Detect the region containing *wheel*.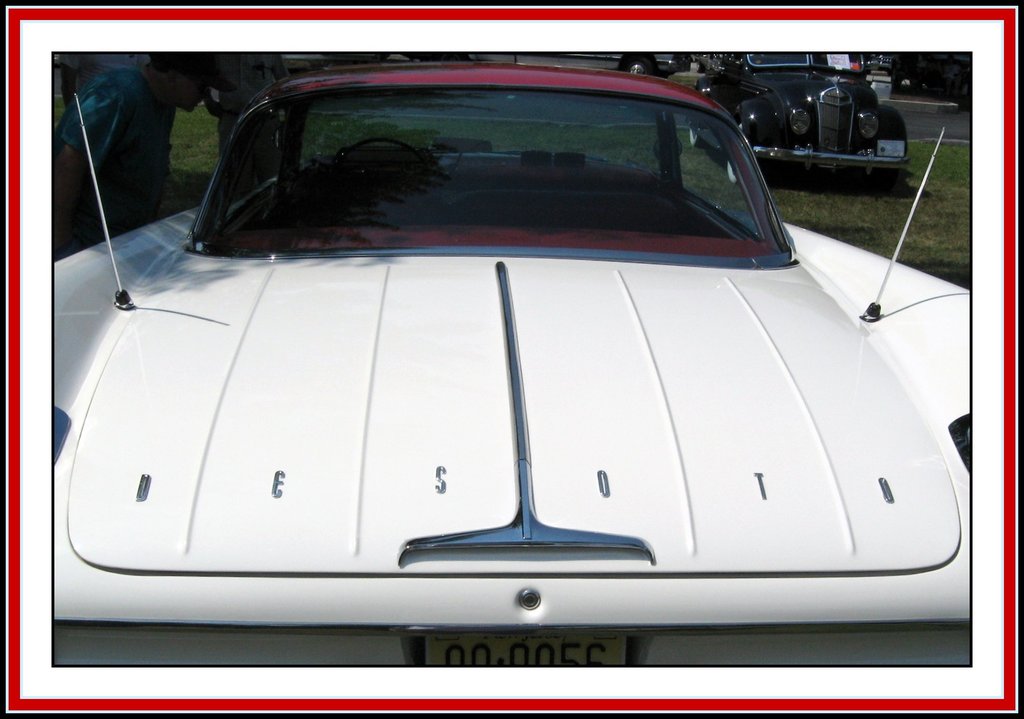
x1=686 y1=125 x2=700 y2=145.
